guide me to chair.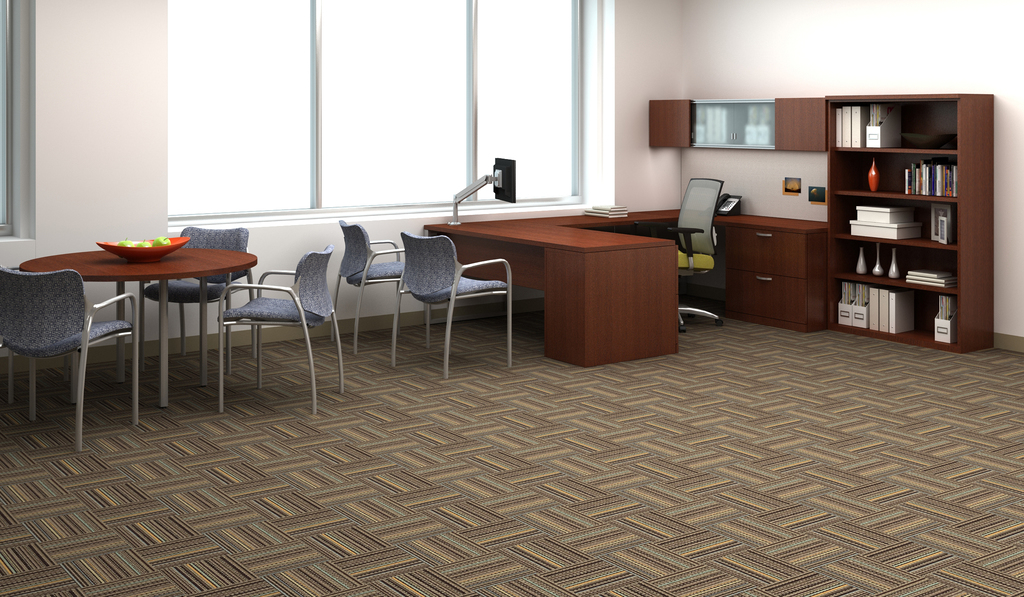
Guidance: <bbox>329, 216, 431, 353</bbox>.
